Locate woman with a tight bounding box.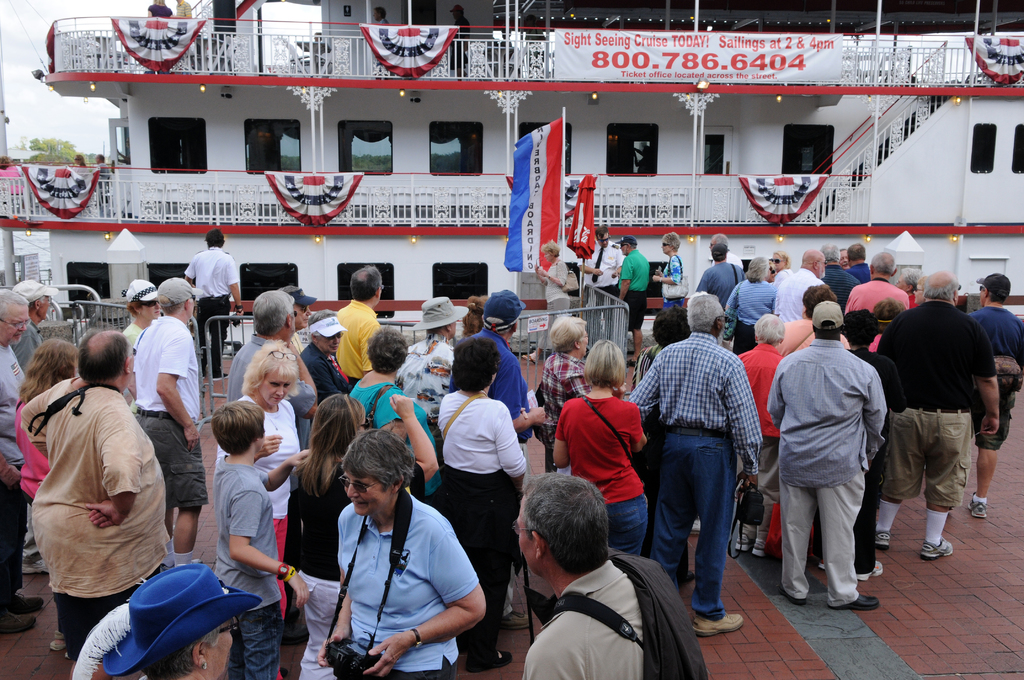
BBox(212, 337, 300, 618).
